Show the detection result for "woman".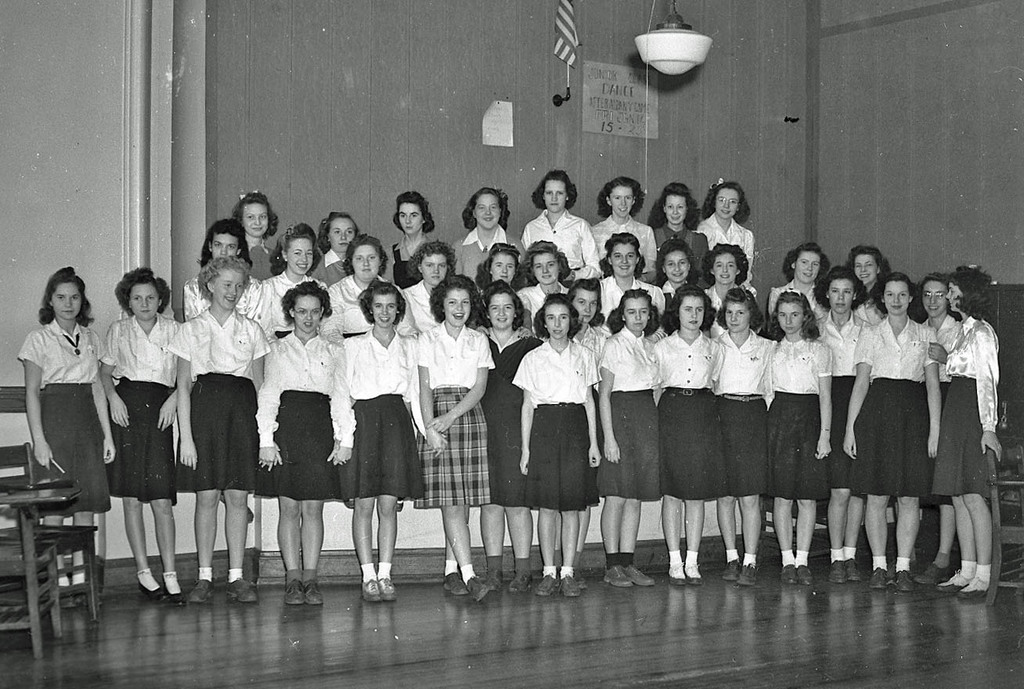
911:272:965:586.
